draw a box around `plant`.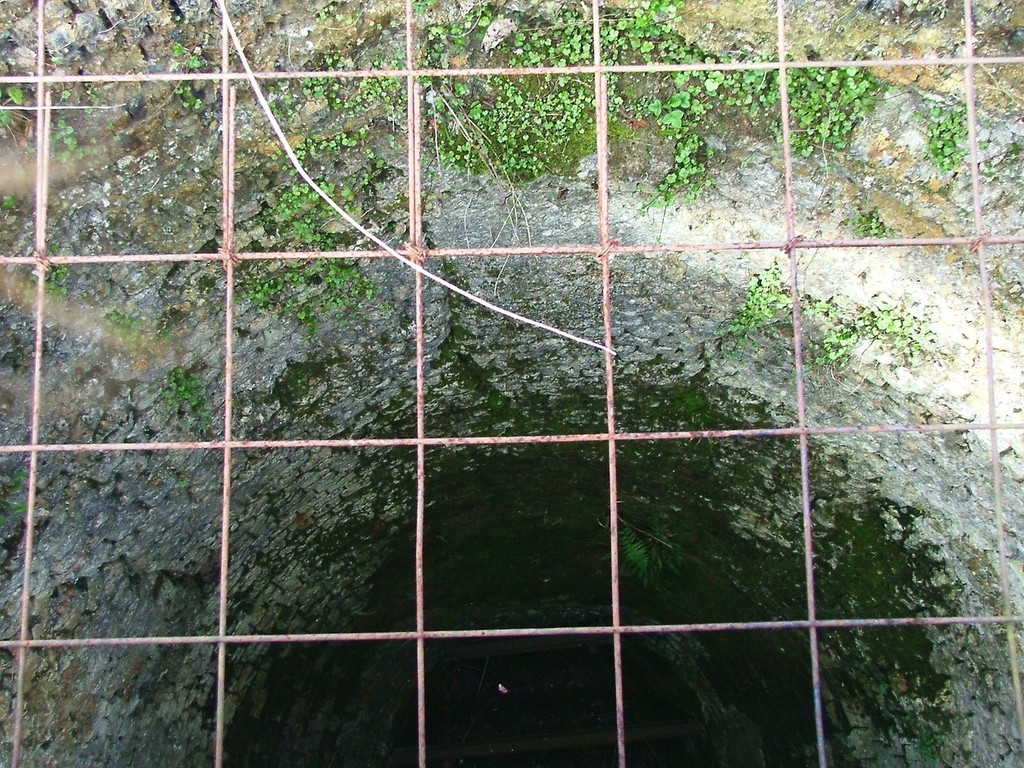
(left=909, top=101, right=992, bottom=173).
